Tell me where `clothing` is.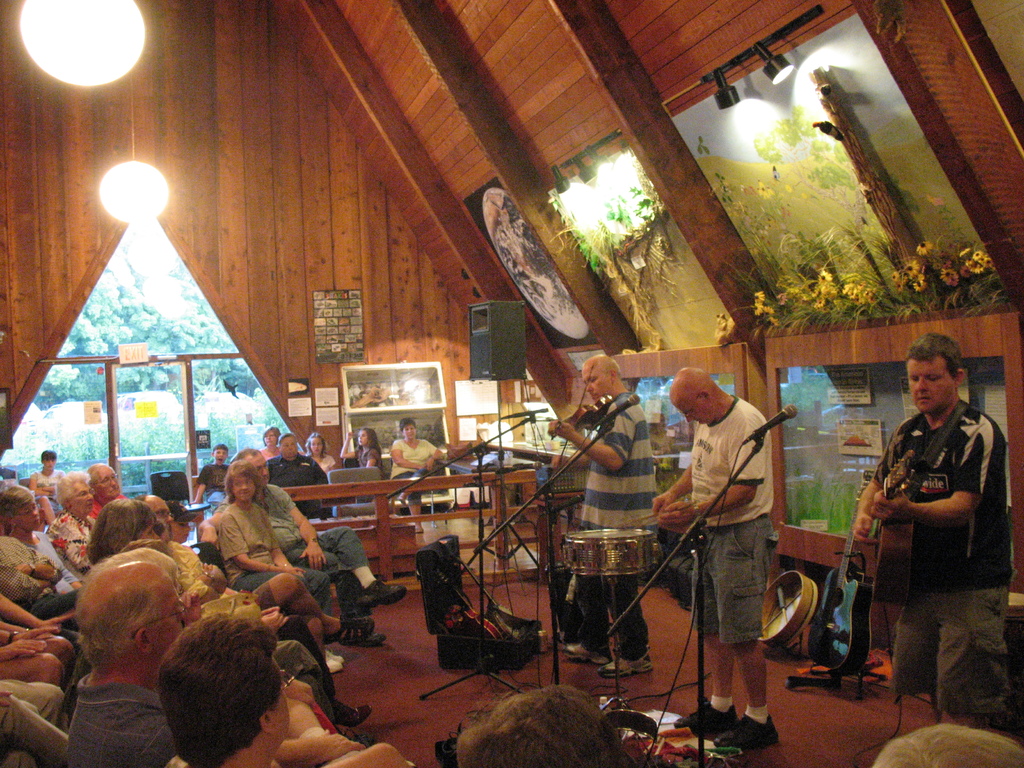
`clothing` is at x1=854, y1=356, x2=998, y2=678.
